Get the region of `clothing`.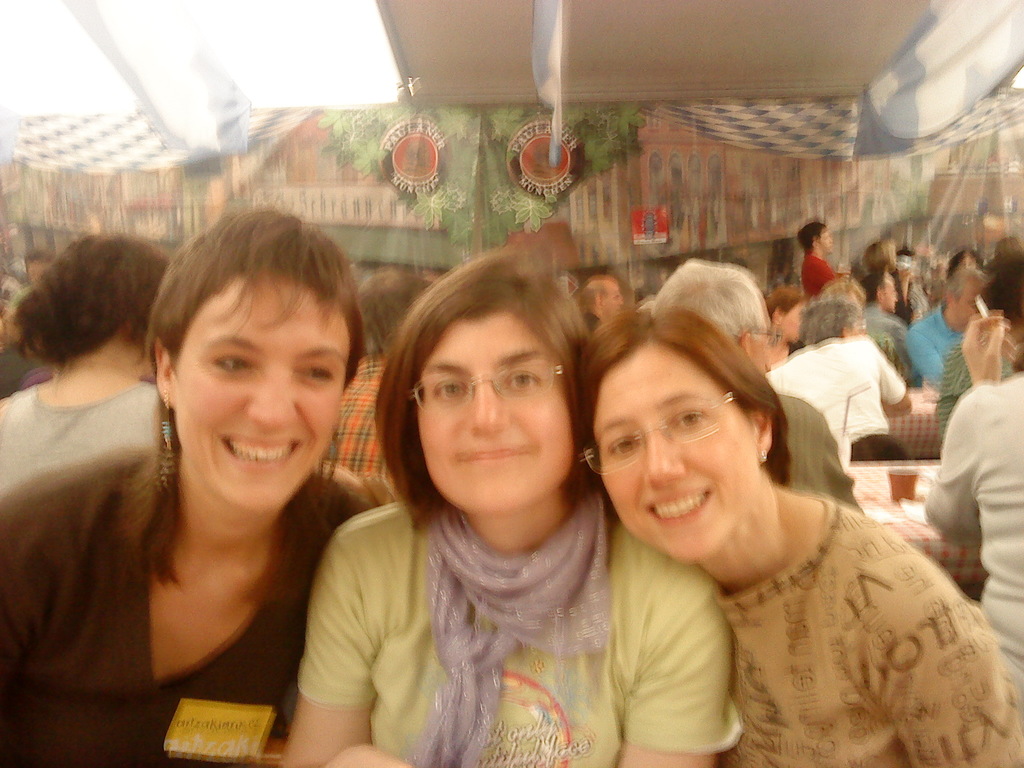
<box>908,289,982,400</box>.
